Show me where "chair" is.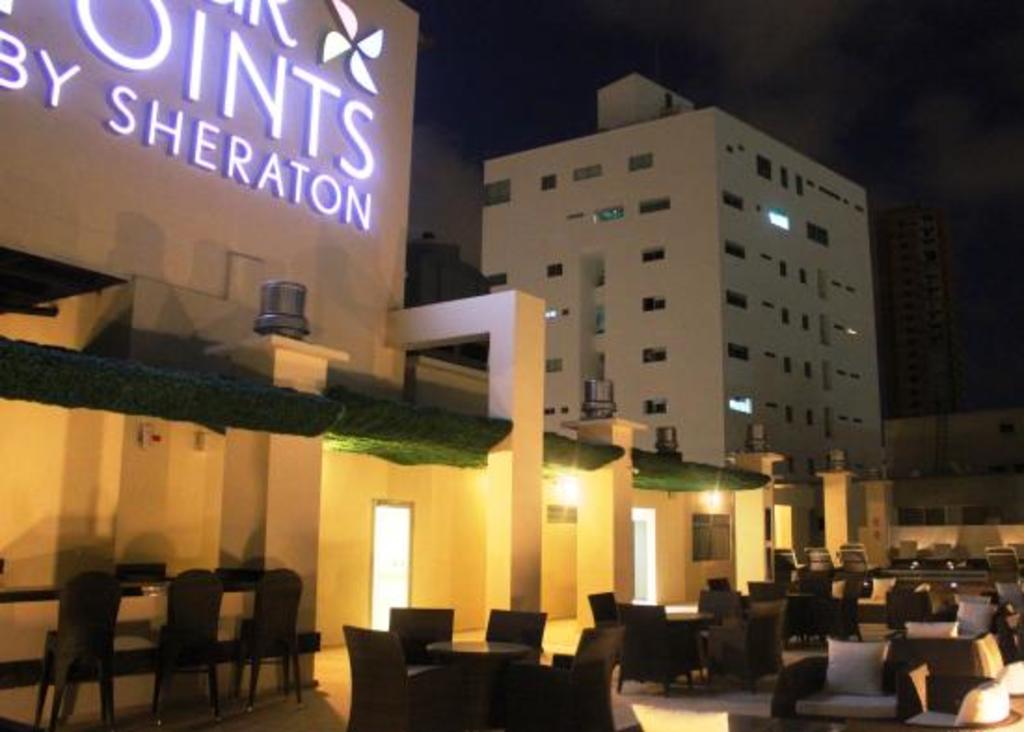
"chair" is at pyautogui.locateOnScreen(490, 611, 546, 657).
